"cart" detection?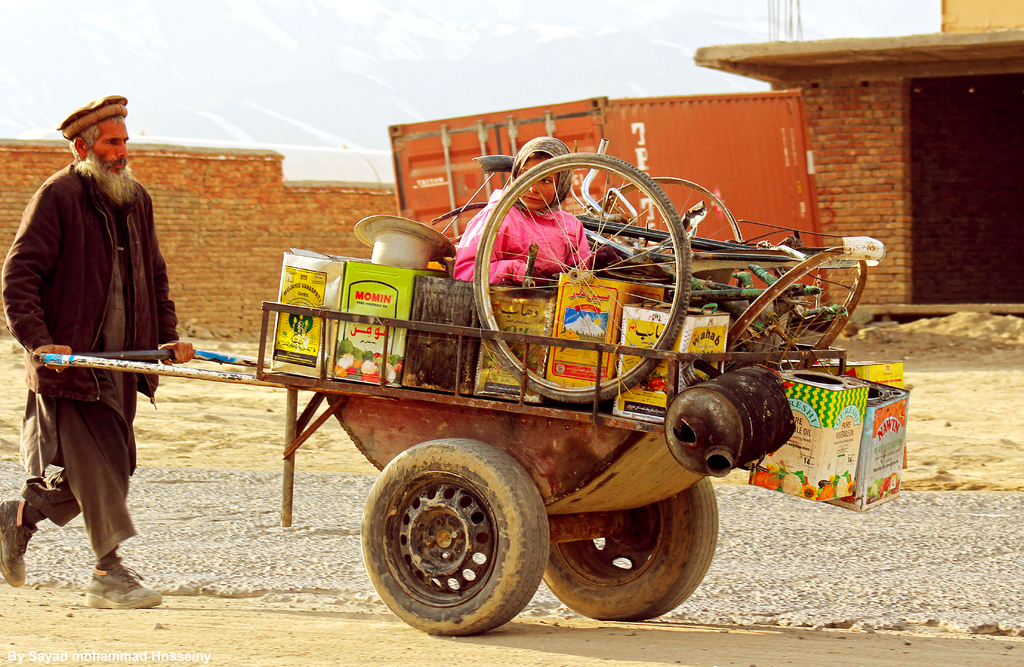
31/349/847/638
